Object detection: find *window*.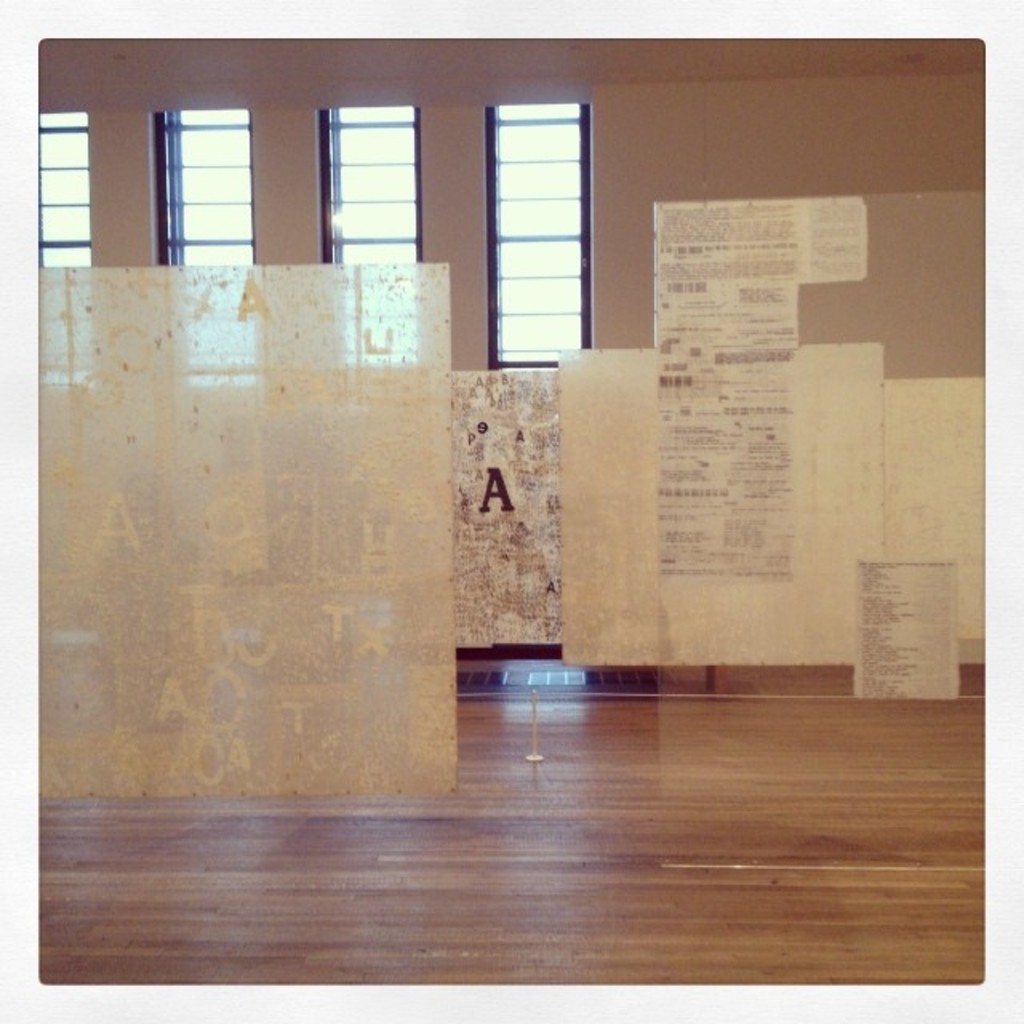
bbox=[490, 106, 589, 363].
